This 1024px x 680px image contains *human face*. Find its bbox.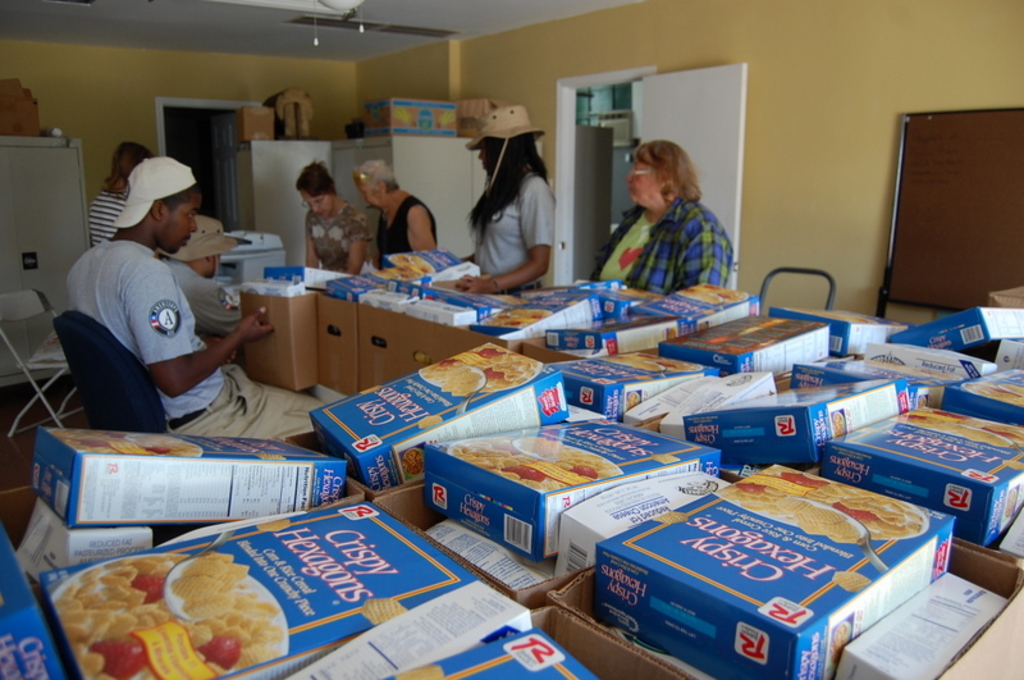
region(625, 151, 658, 202).
